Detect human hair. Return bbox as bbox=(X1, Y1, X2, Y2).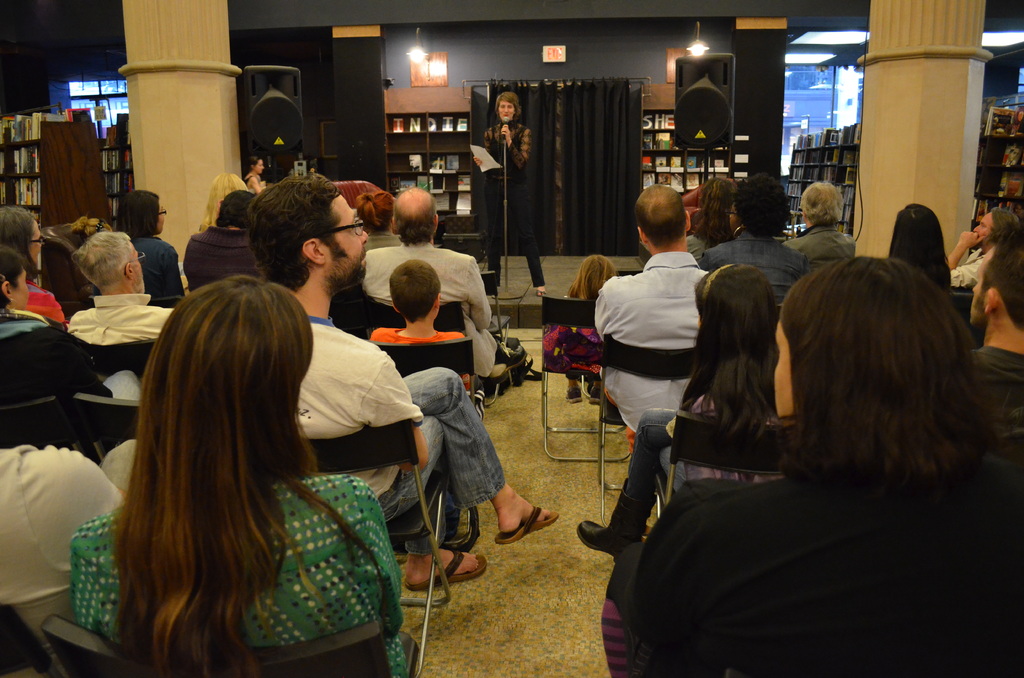
bbox=(780, 239, 988, 499).
